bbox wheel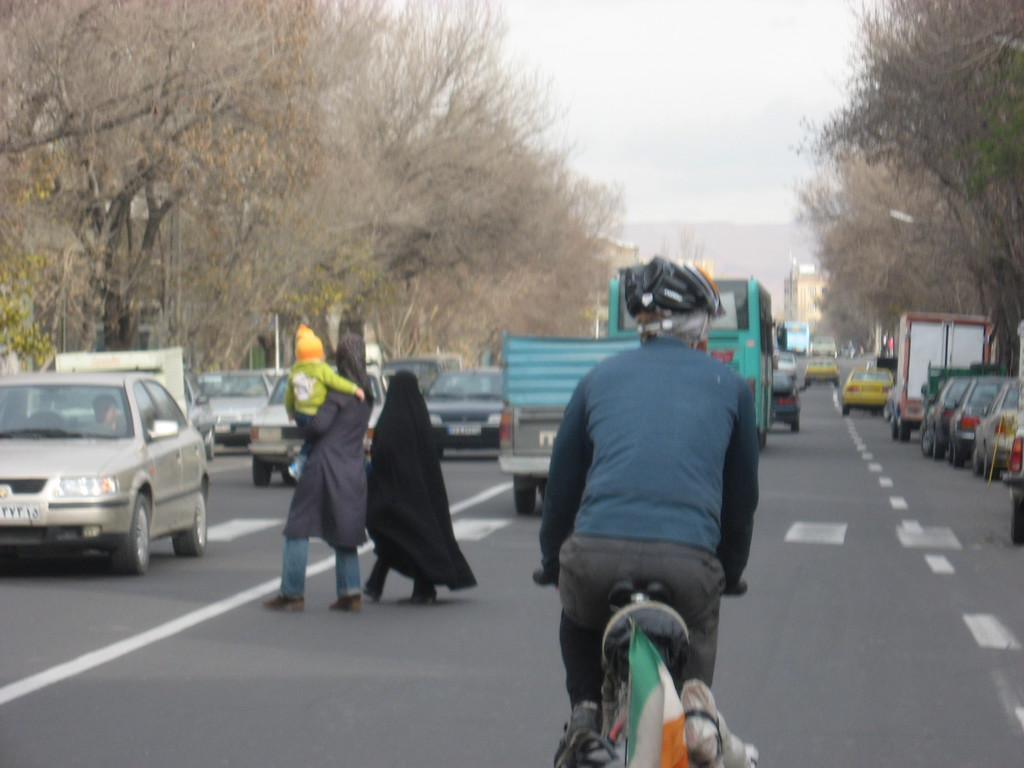
box(842, 404, 852, 417)
